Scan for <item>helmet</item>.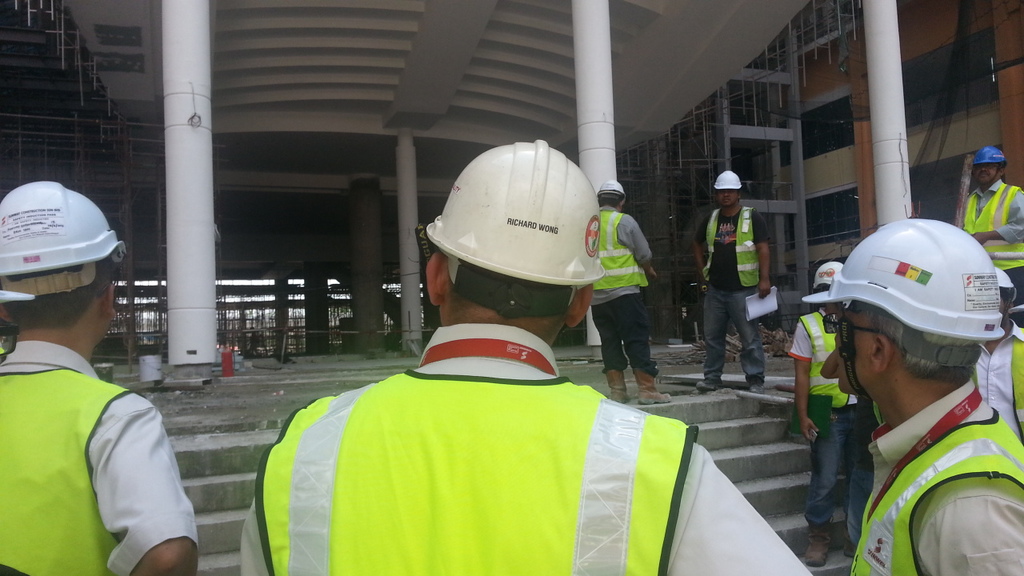
Scan result: 999, 266, 1018, 342.
